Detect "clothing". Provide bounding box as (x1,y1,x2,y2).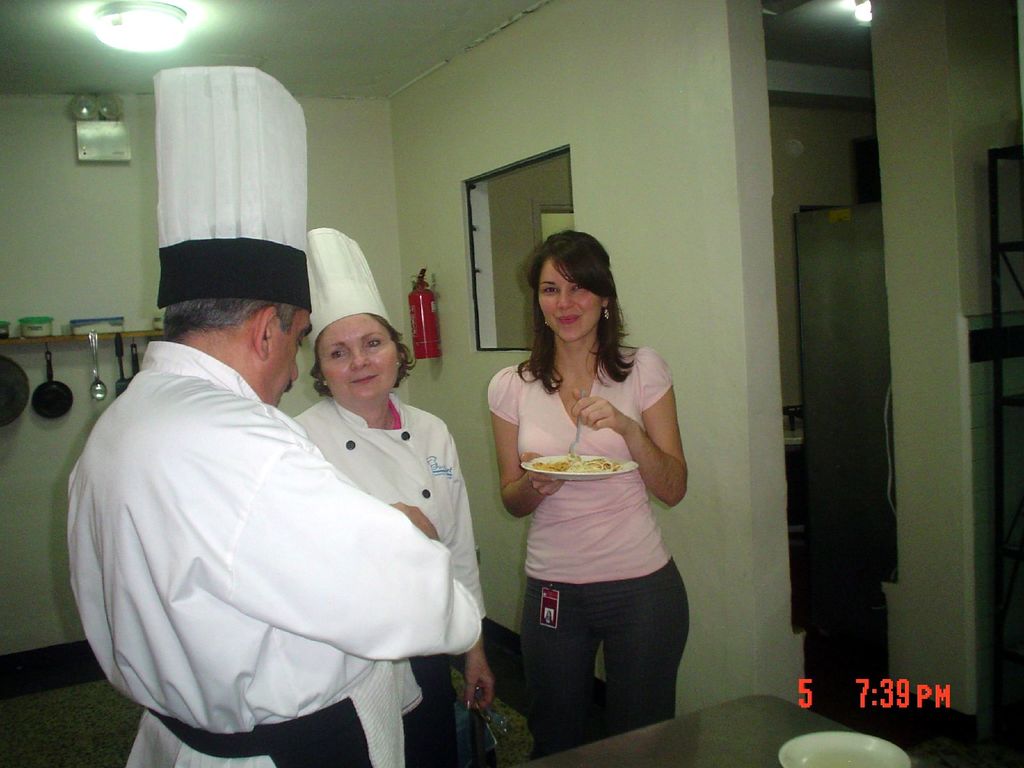
(485,346,674,752).
